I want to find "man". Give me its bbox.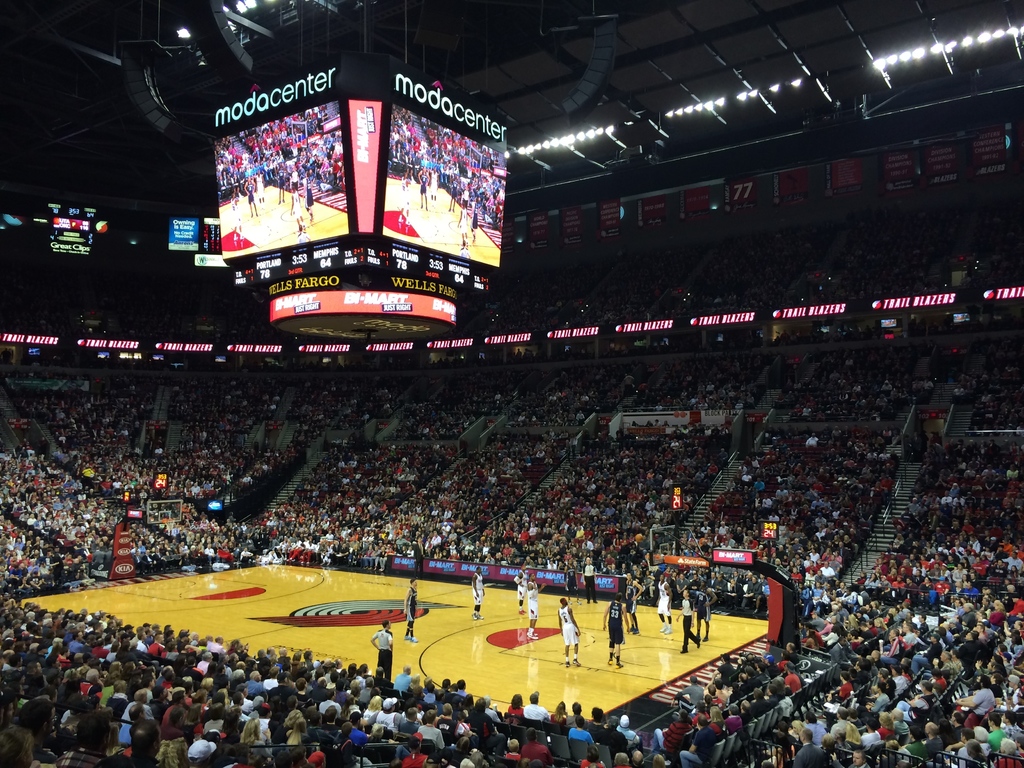
crop(243, 175, 257, 215).
